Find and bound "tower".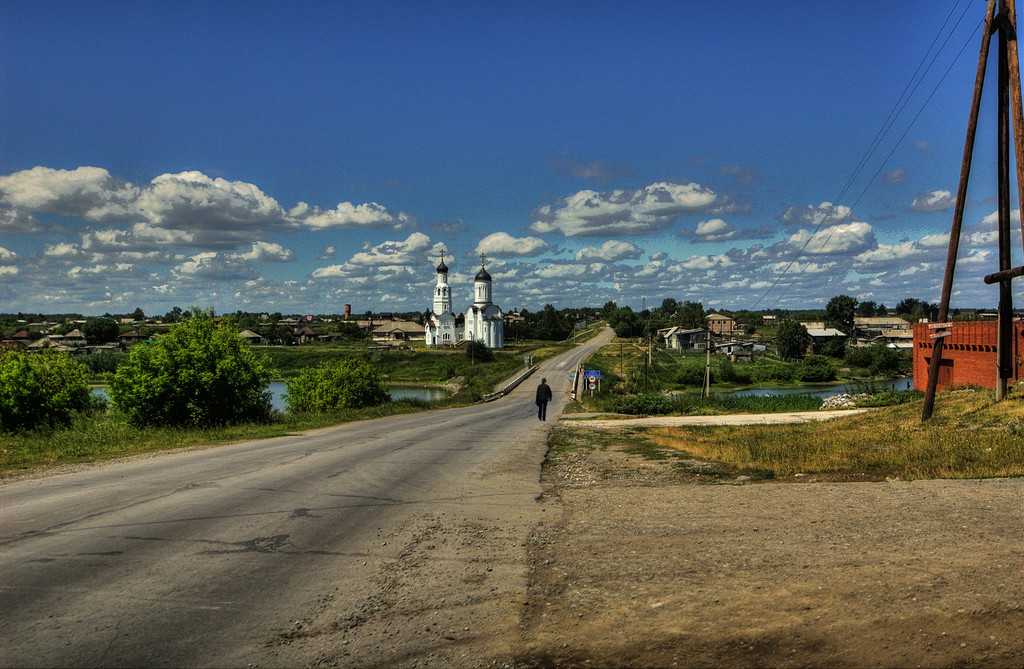
Bound: {"left": 417, "top": 245, "right": 513, "bottom": 348}.
